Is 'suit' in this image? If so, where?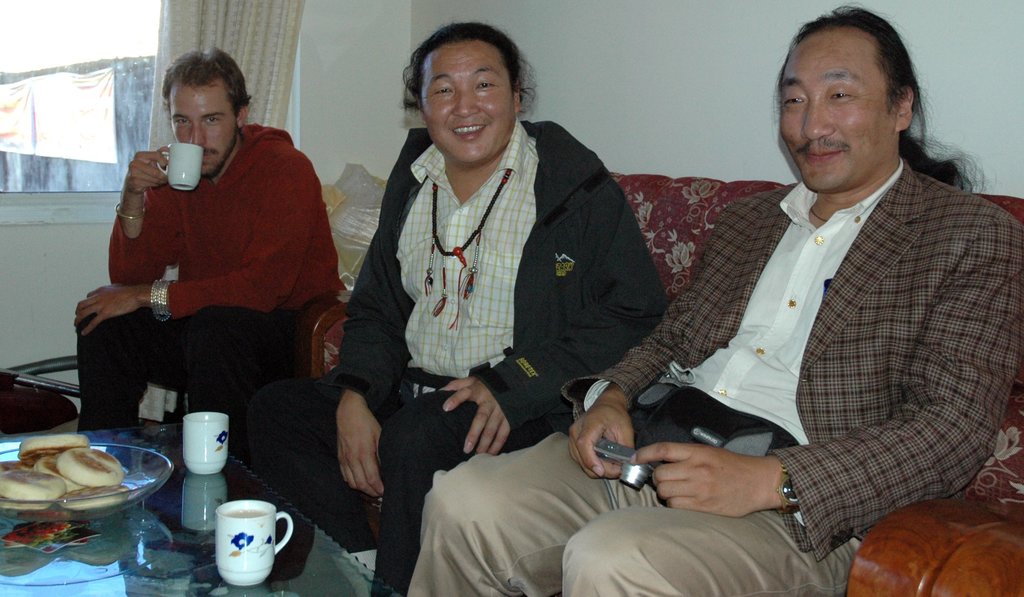
Yes, at 404,182,1022,596.
